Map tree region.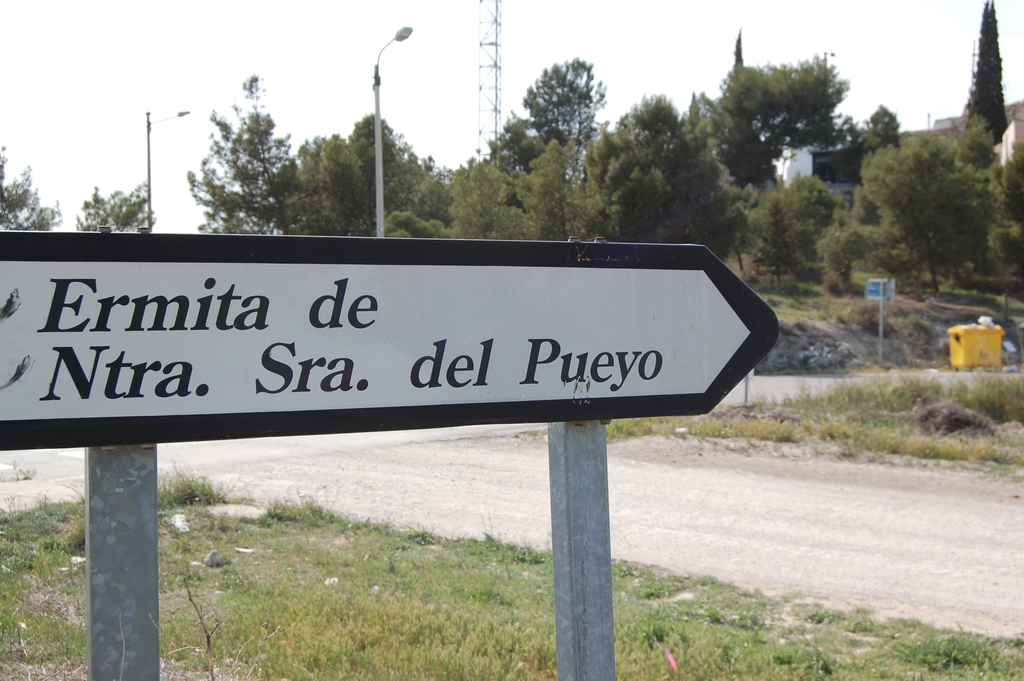
Mapped to detection(351, 110, 429, 240).
